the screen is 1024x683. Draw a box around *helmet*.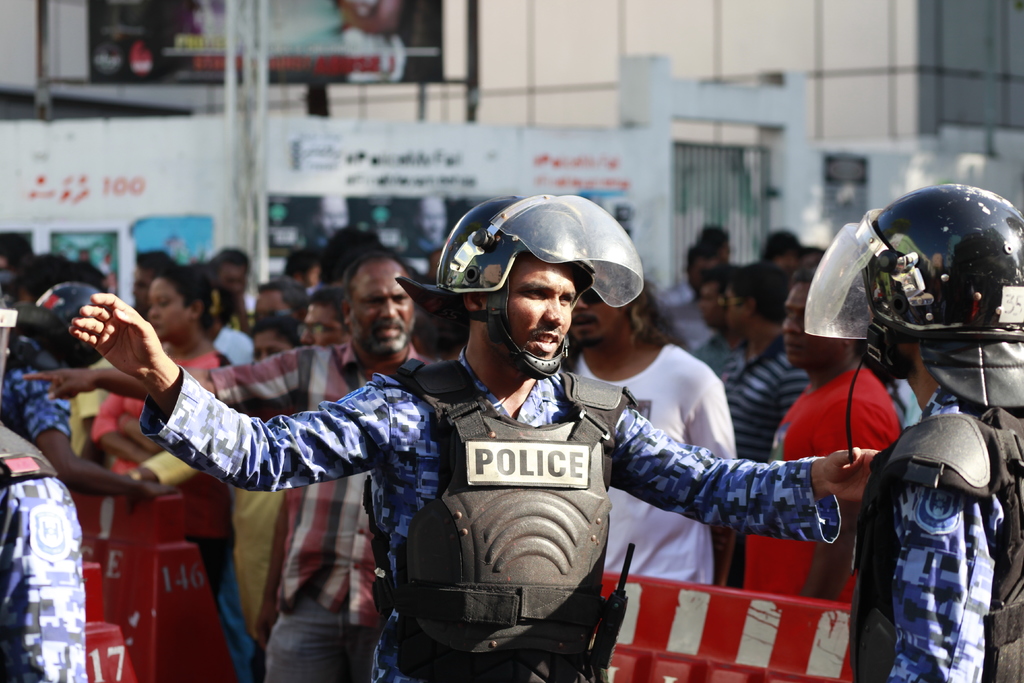
x1=28, y1=280, x2=111, y2=365.
